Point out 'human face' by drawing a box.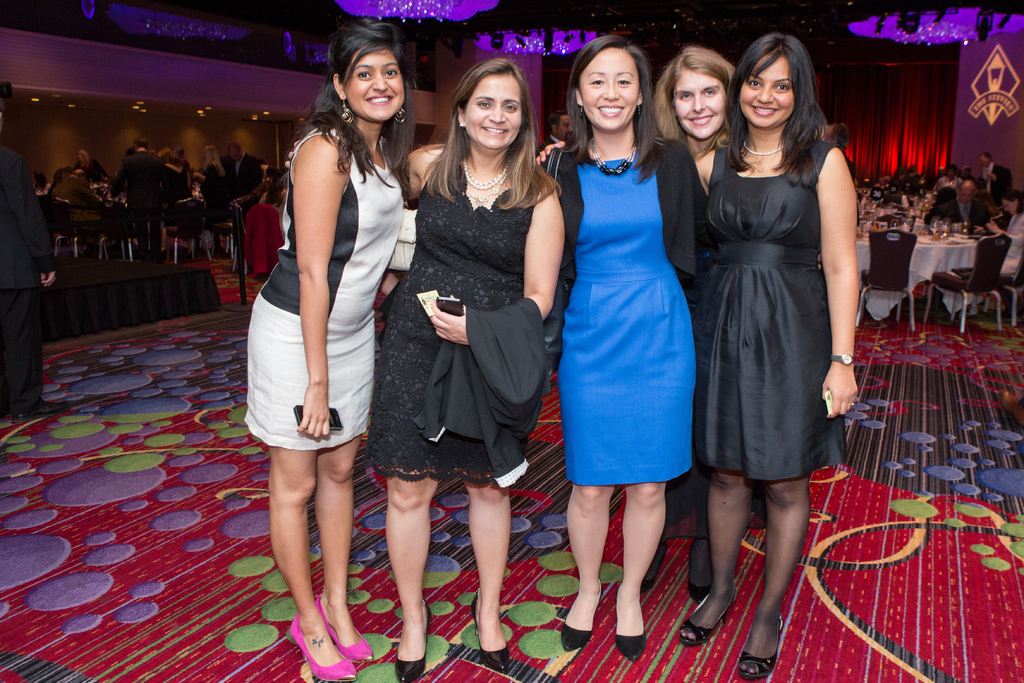
743,48,792,127.
